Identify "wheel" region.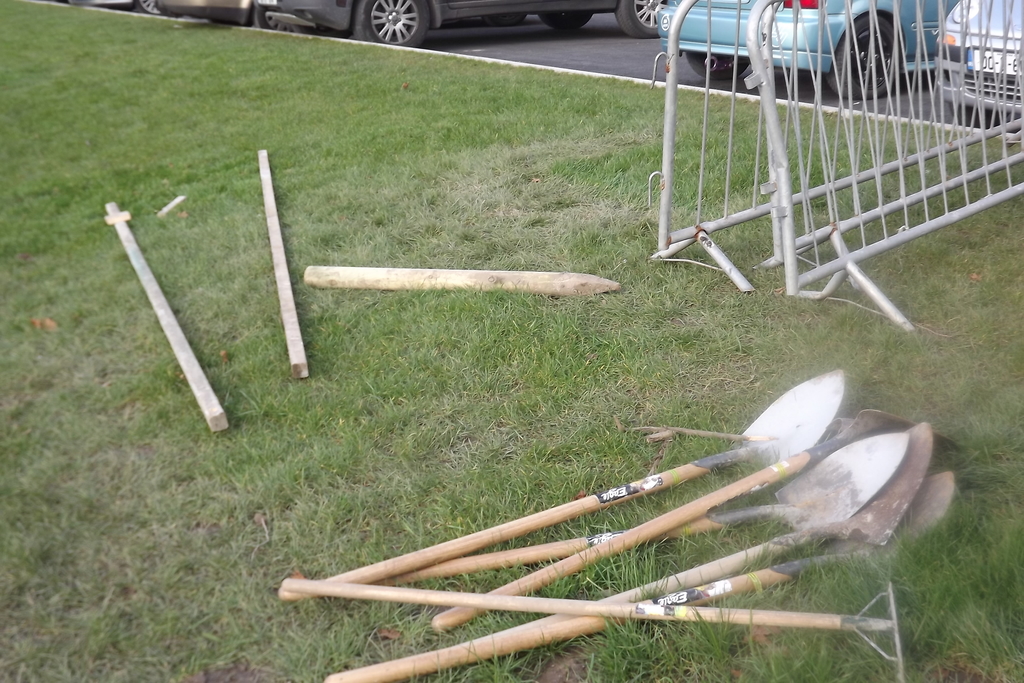
Region: <box>358,0,433,45</box>.
